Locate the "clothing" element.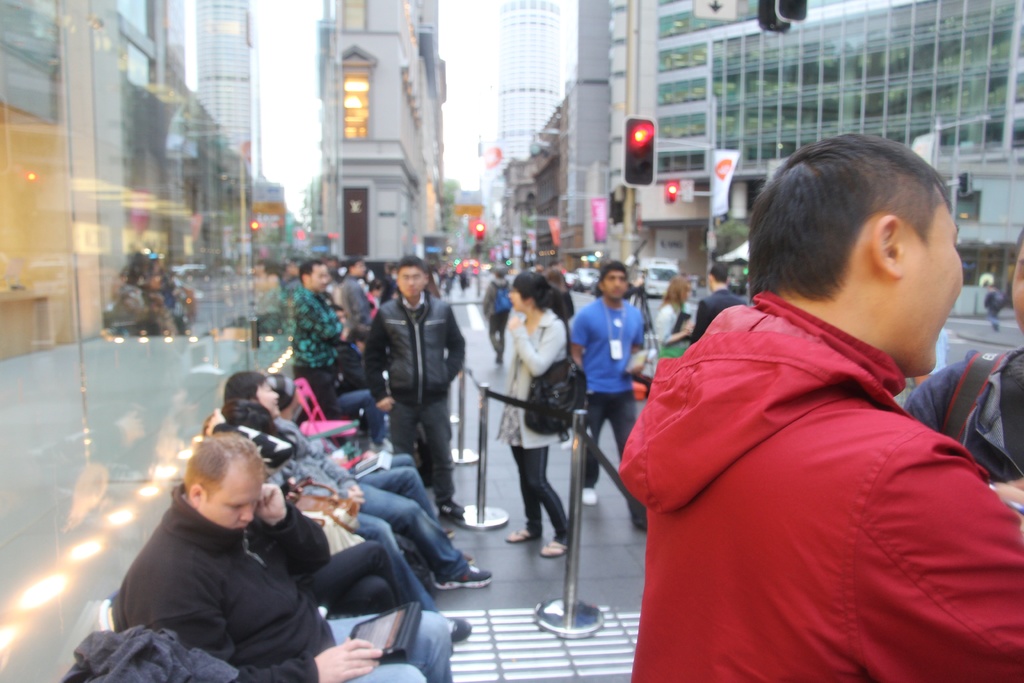
Element bbox: Rect(648, 303, 703, 367).
